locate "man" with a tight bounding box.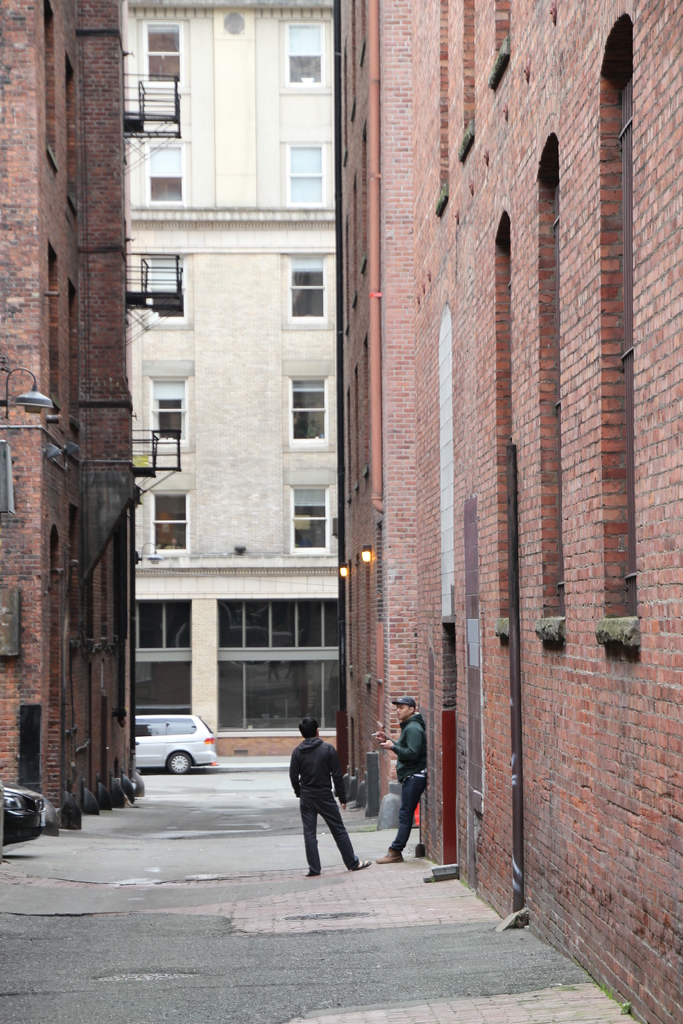
(373,695,427,863).
